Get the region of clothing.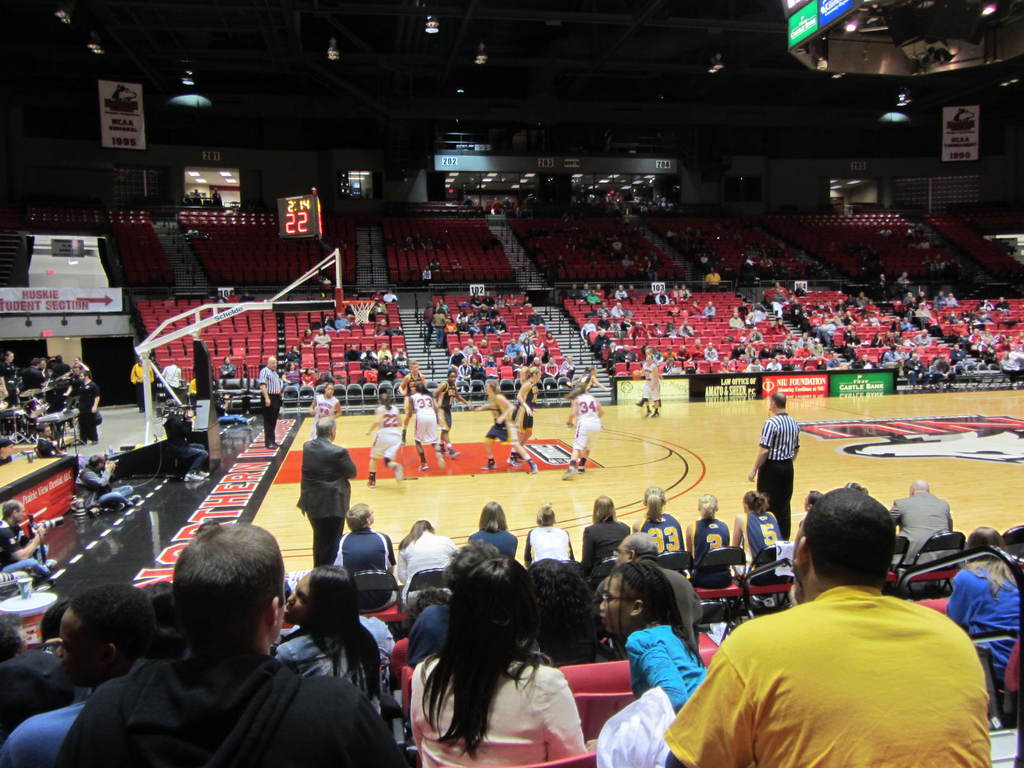
(32, 433, 60, 458).
